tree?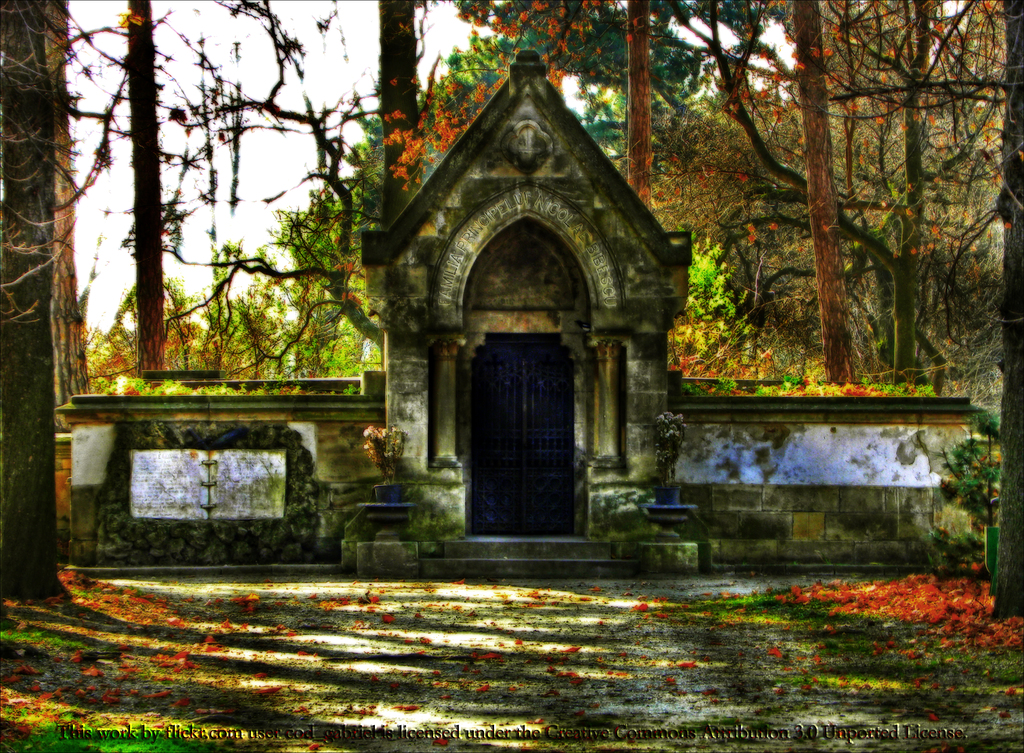
628, 0, 653, 203
